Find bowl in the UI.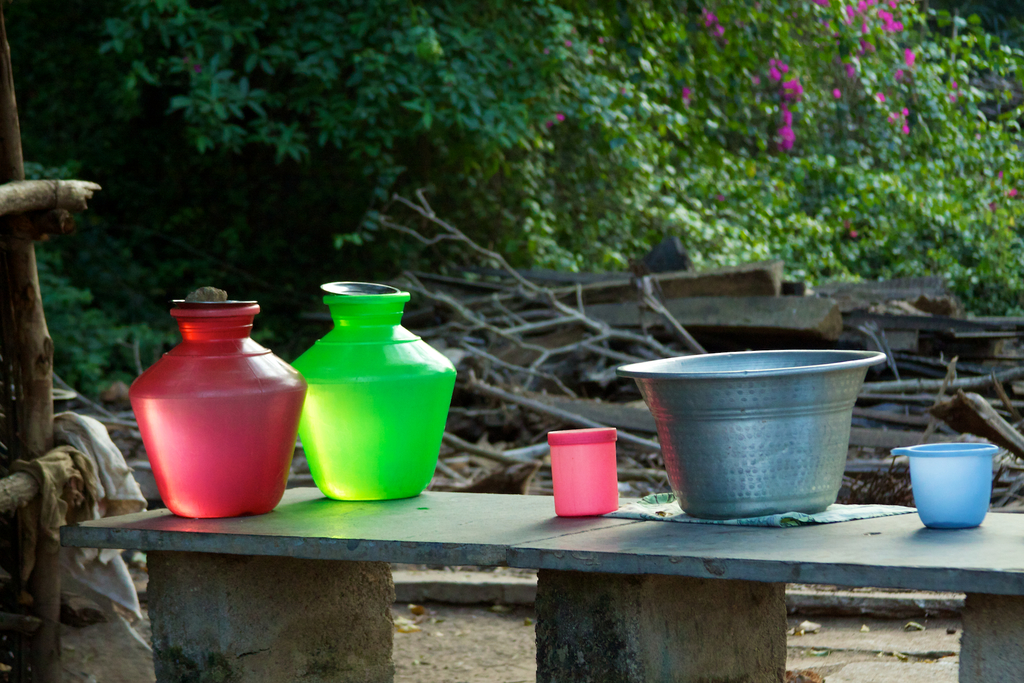
UI element at 908:447:1010:531.
